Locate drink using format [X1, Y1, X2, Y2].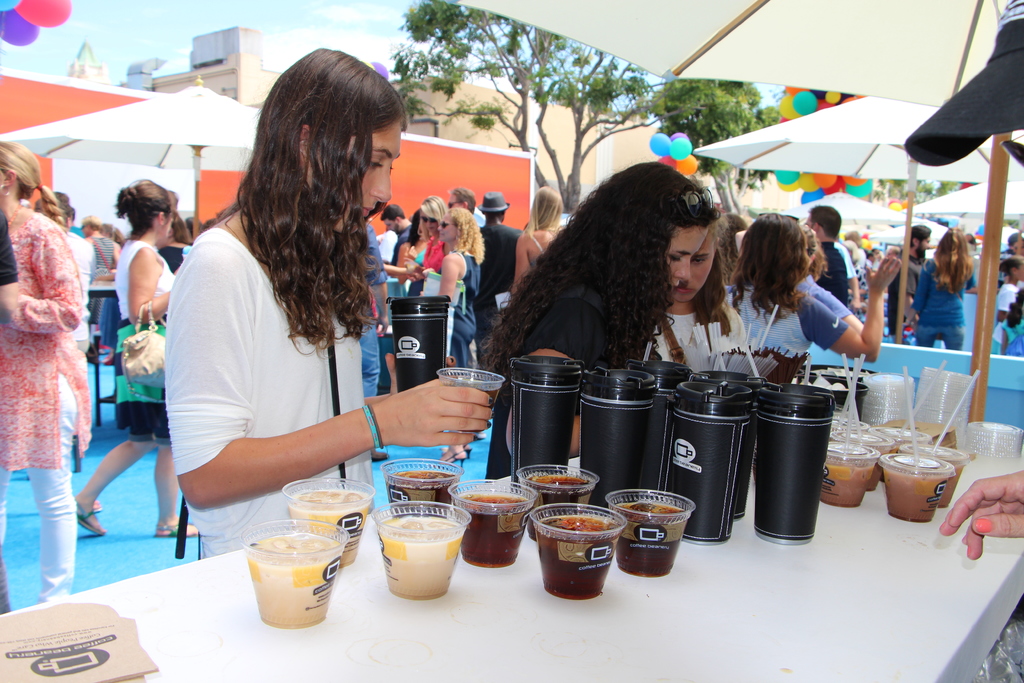
[377, 519, 465, 598].
